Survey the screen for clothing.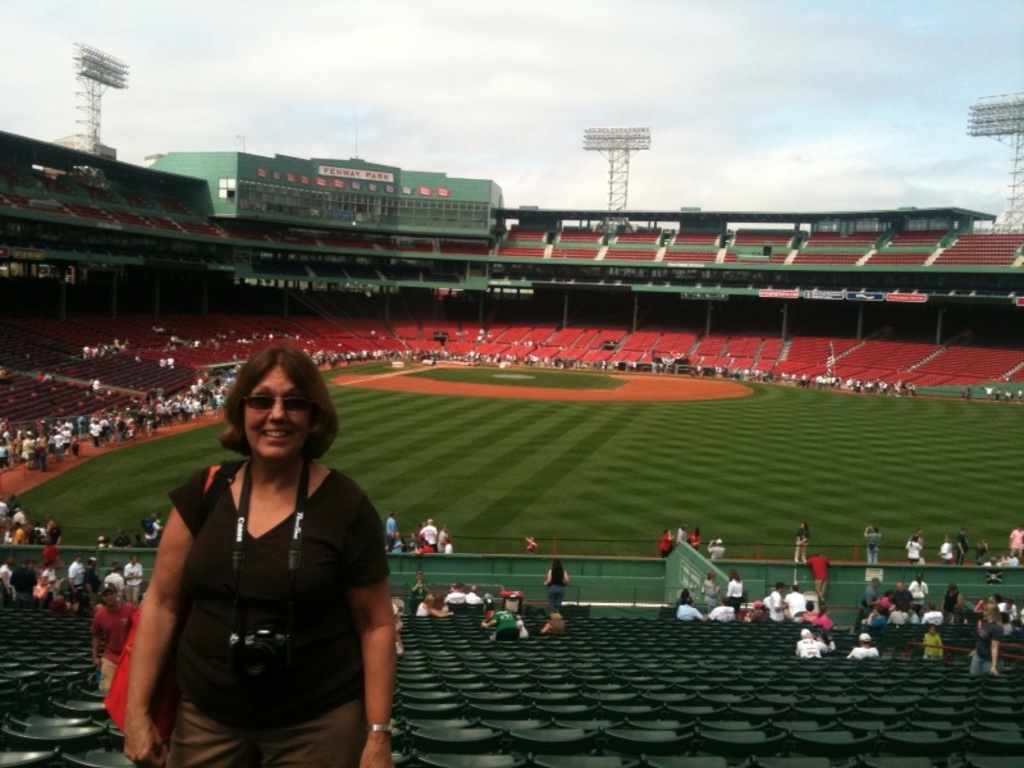
Survey found: [79,600,132,689].
